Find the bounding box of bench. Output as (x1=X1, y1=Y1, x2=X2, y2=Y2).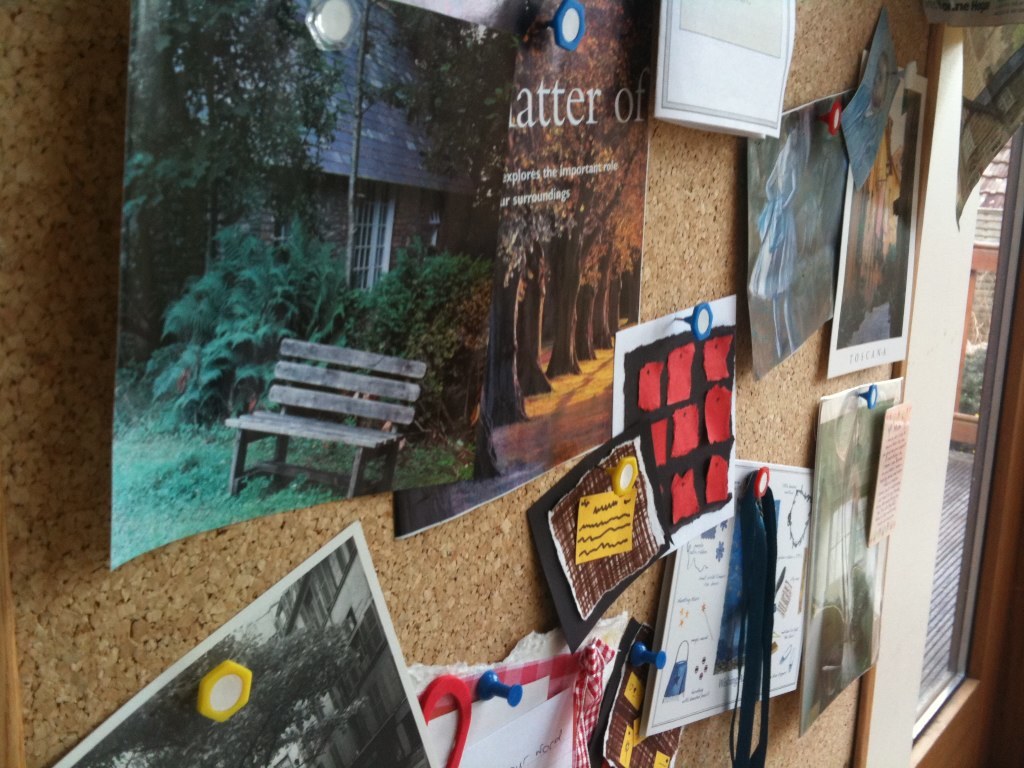
(x1=211, y1=322, x2=430, y2=525).
